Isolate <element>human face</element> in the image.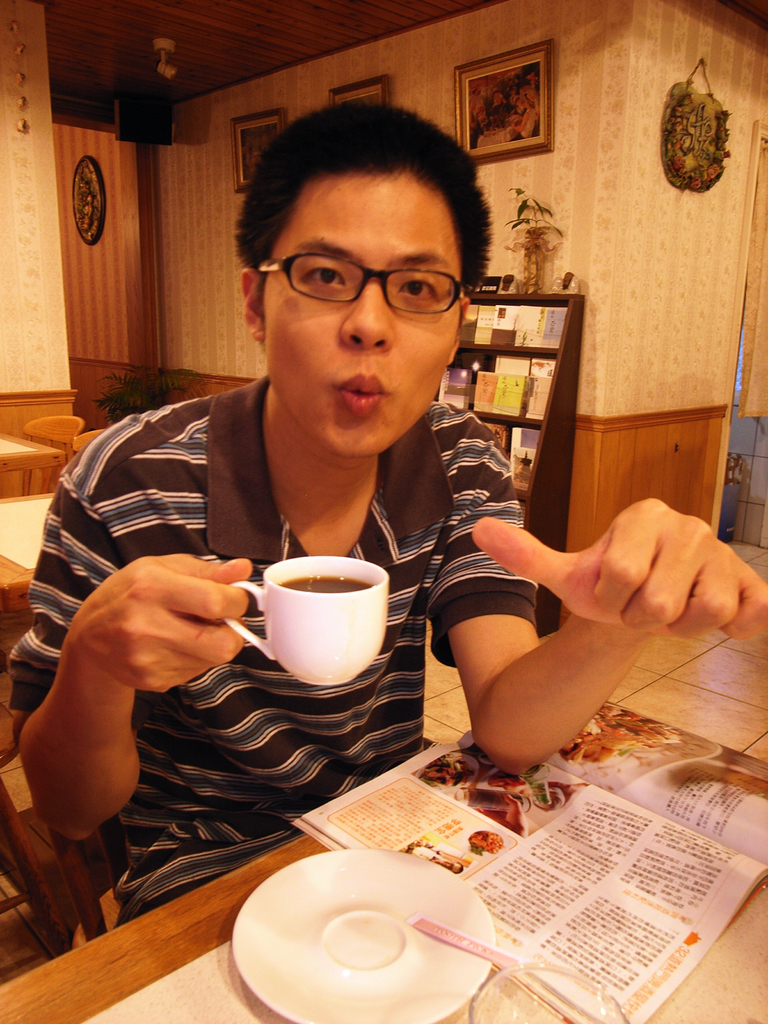
Isolated region: [x1=265, y1=168, x2=465, y2=464].
